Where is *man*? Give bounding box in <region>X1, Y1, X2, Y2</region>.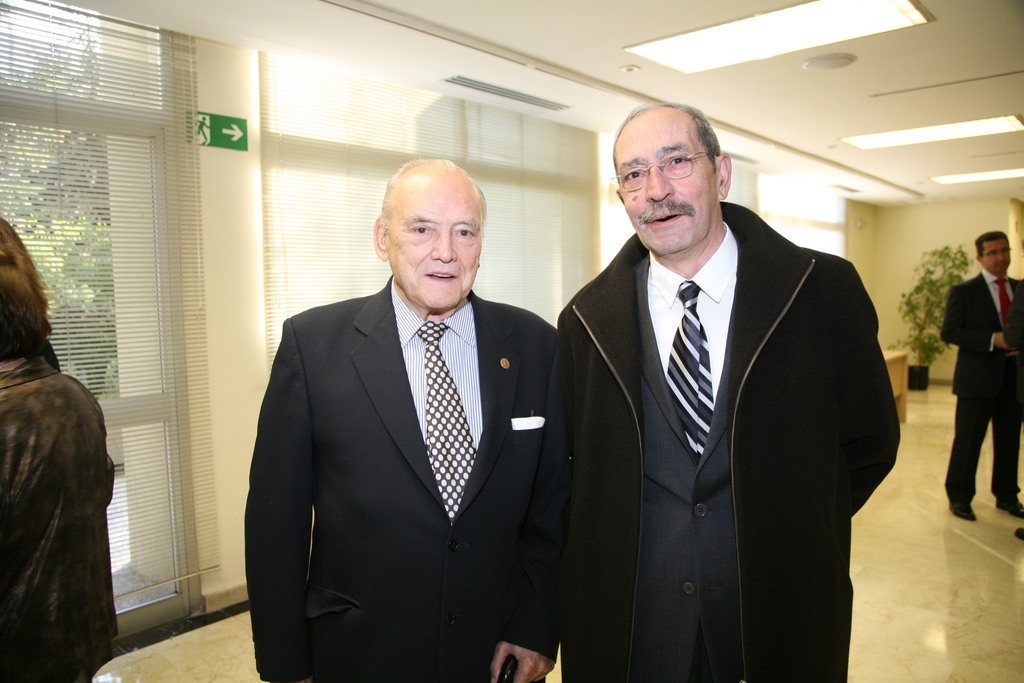
<region>540, 94, 899, 682</region>.
